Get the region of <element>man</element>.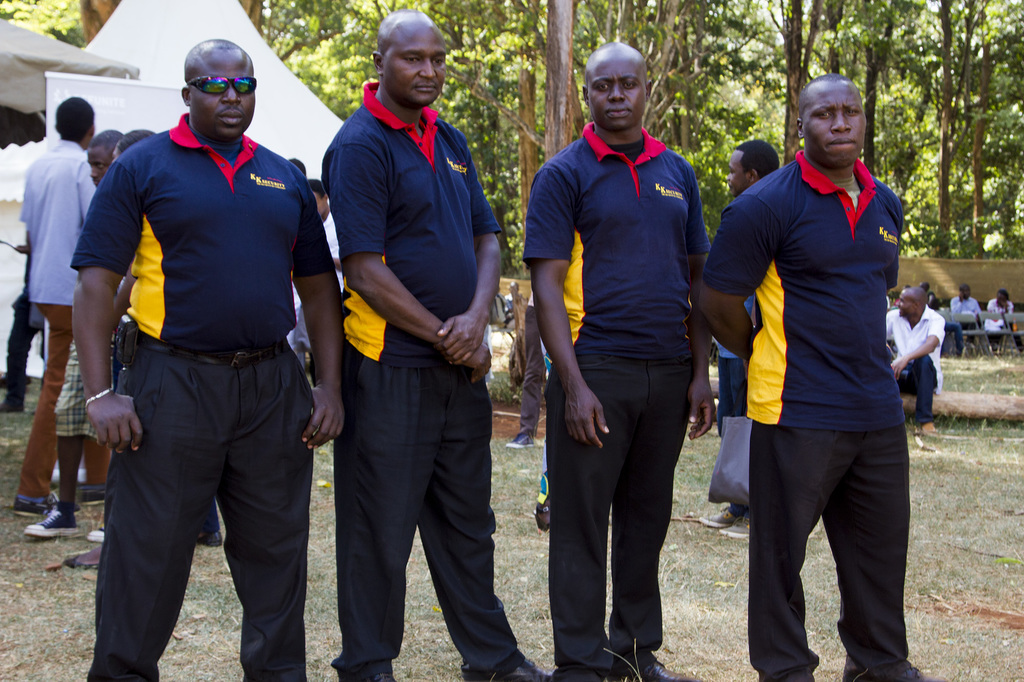
bbox(946, 282, 982, 355).
